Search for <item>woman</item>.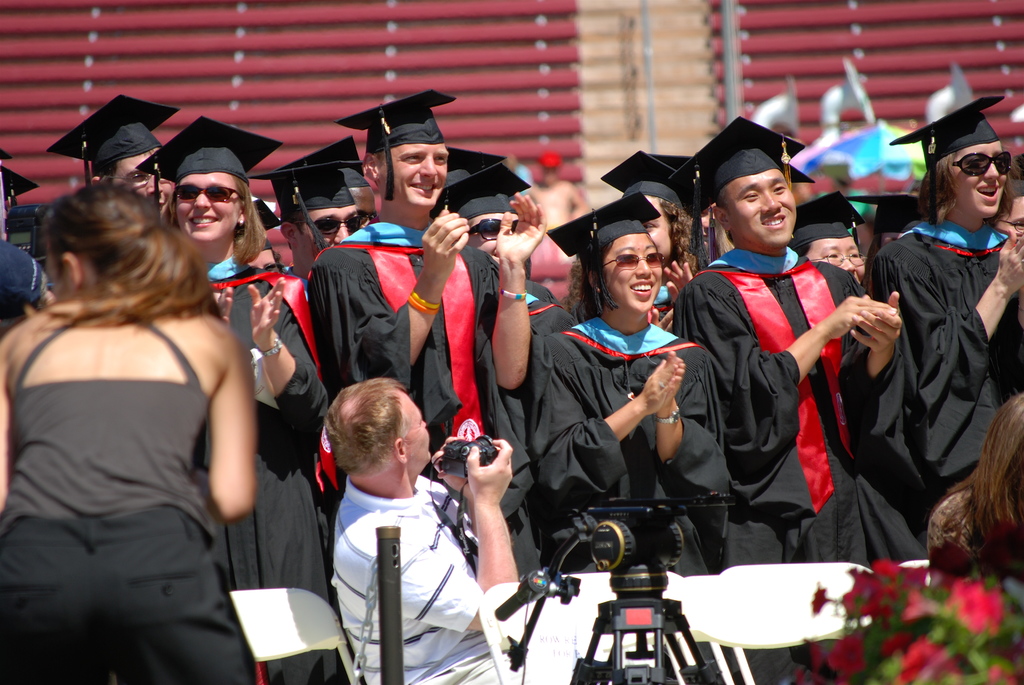
Found at select_region(556, 152, 712, 337).
